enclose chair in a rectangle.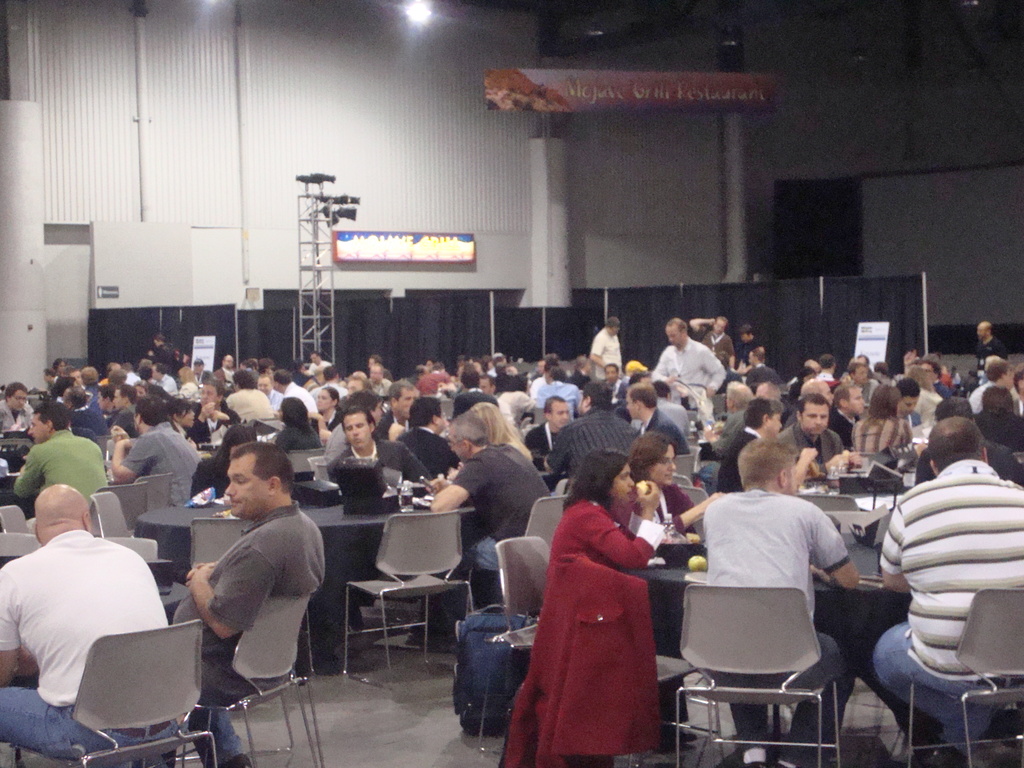
674:561:858:765.
